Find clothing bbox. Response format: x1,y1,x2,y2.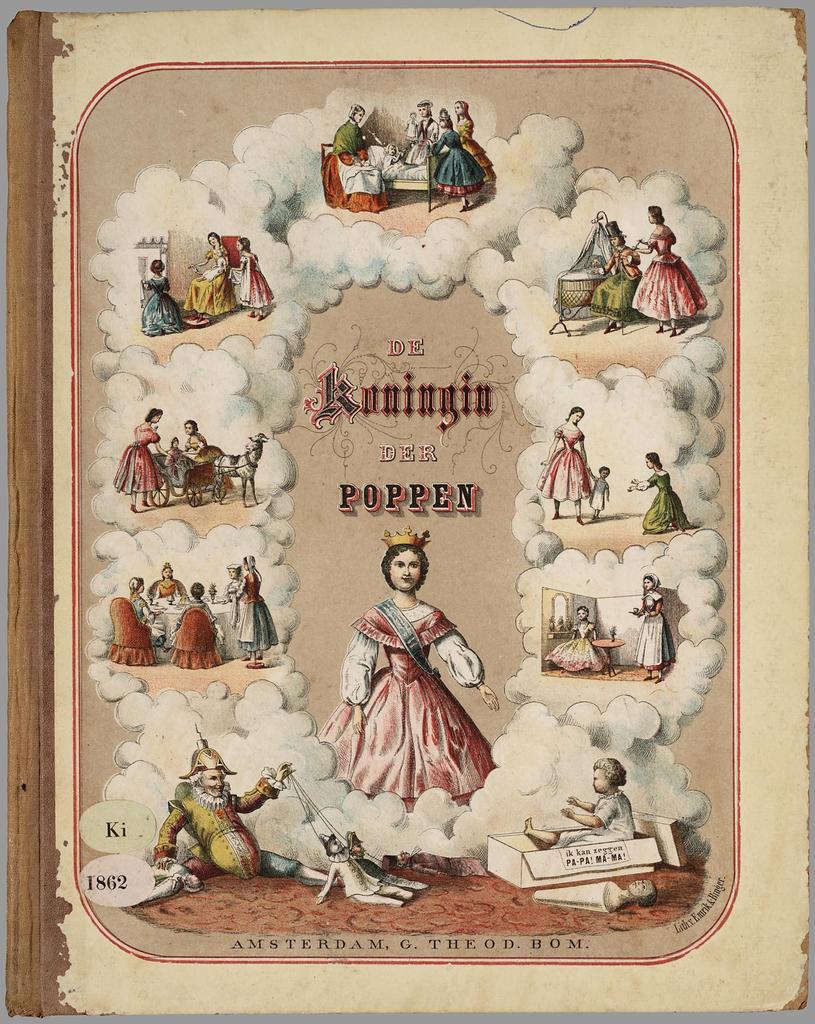
325,116,390,216.
